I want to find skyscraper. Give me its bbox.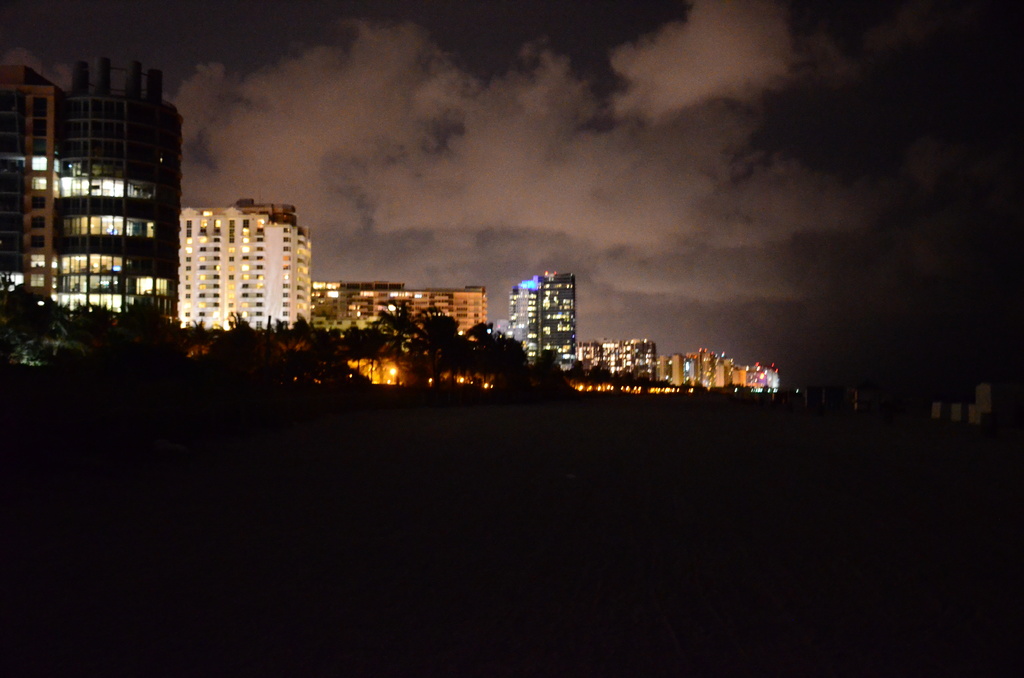
pyautogui.locateOnScreen(507, 284, 546, 367).
